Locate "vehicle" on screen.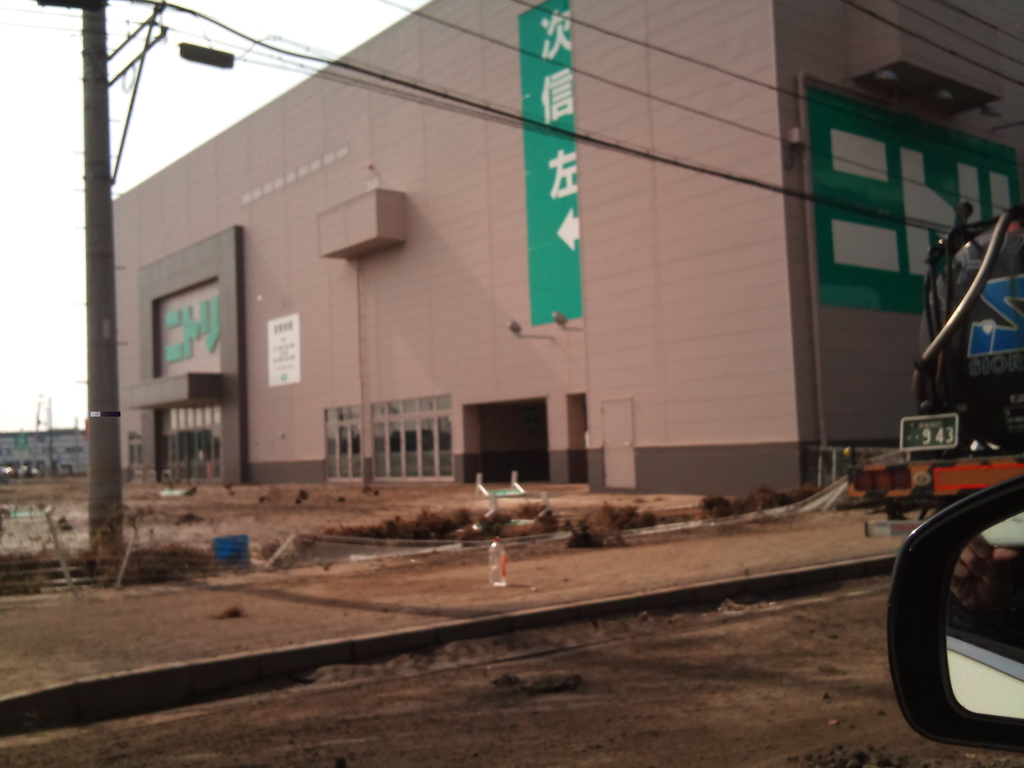
On screen at bbox=[882, 467, 1023, 749].
